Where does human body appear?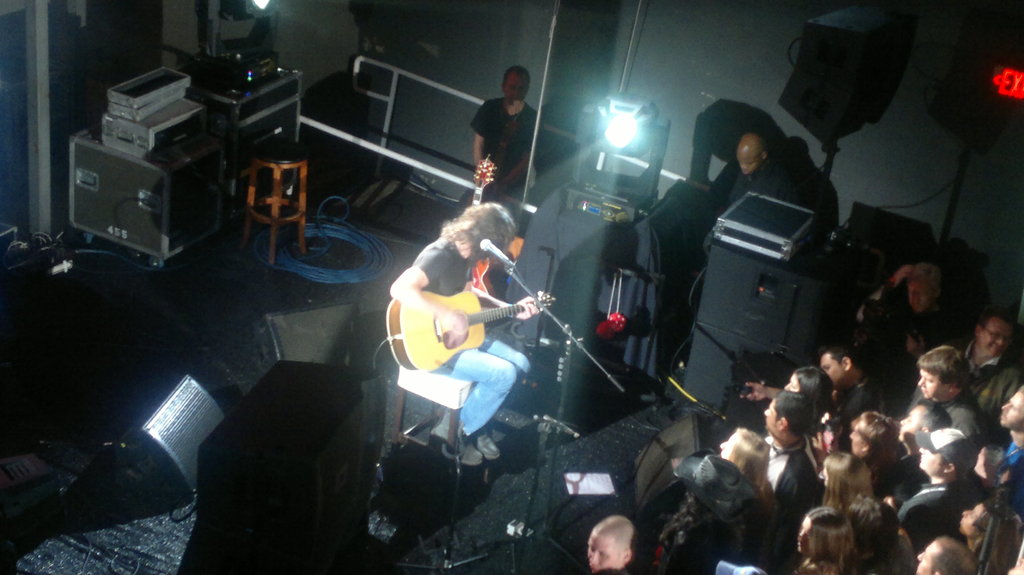
Appears at x1=758, y1=397, x2=816, y2=567.
